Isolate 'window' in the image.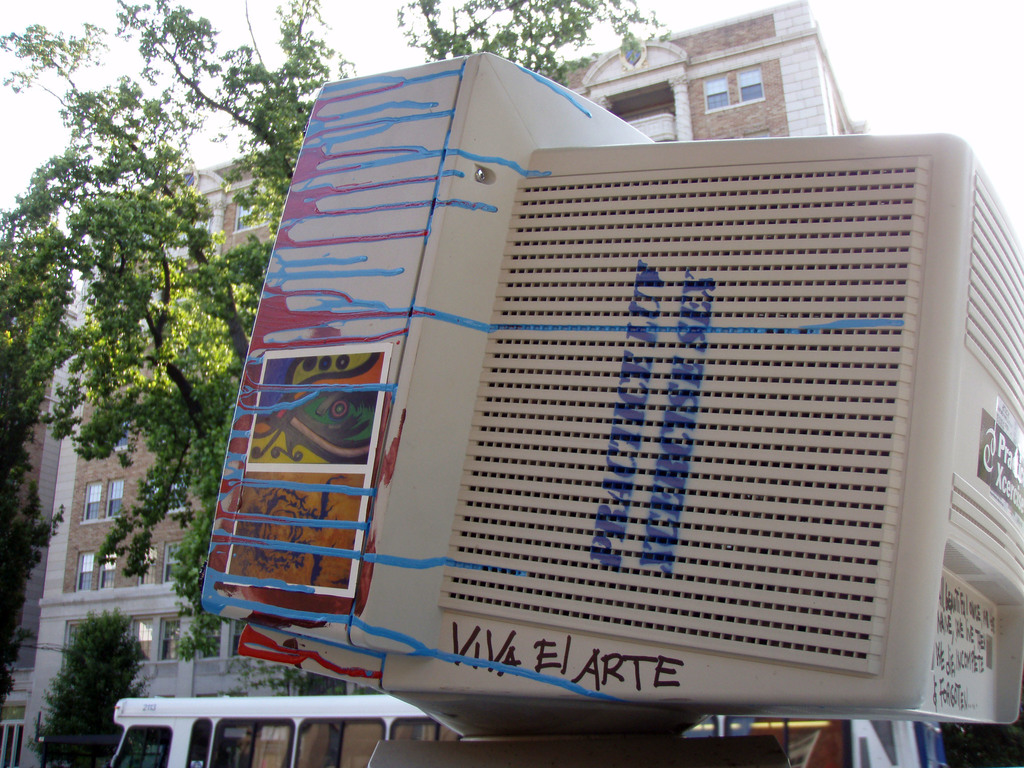
Isolated region: {"x1": 702, "y1": 71, "x2": 730, "y2": 109}.
